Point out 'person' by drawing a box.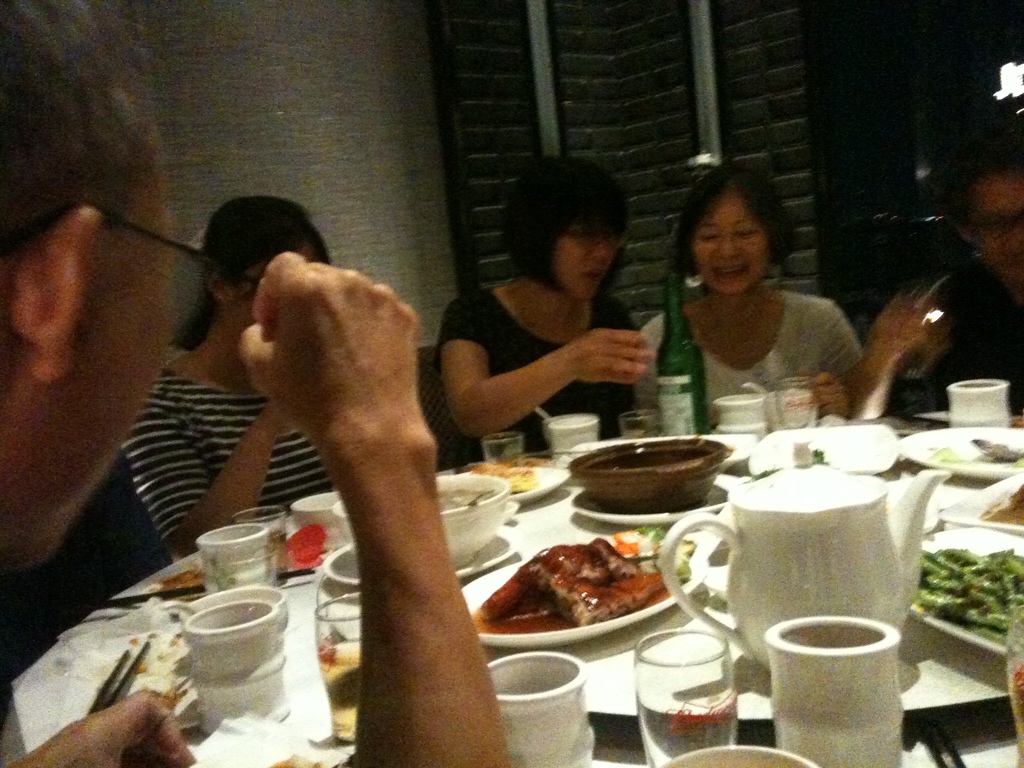
{"x1": 0, "y1": 0, "x2": 545, "y2": 767}.
